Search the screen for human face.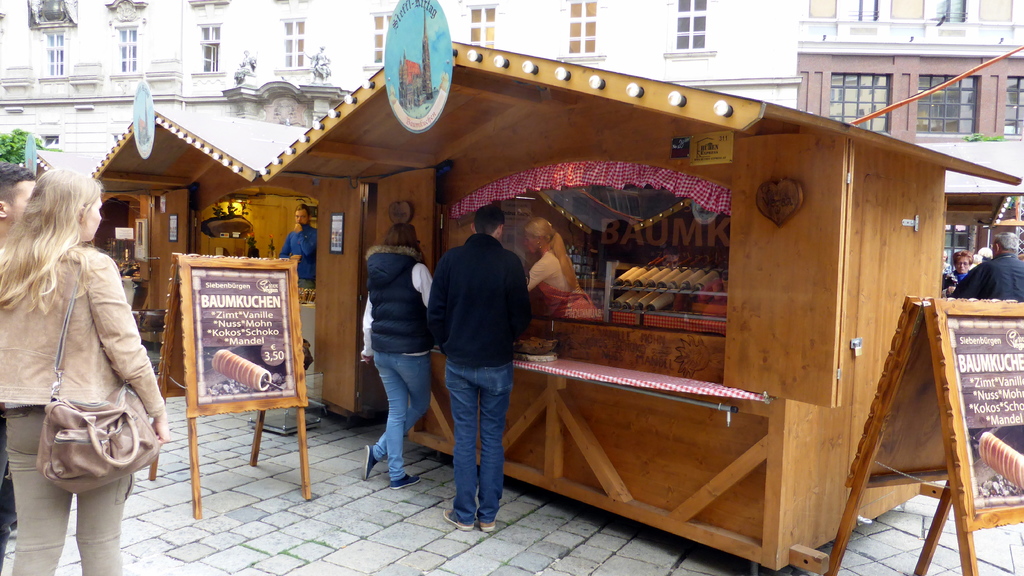
Found at x1=10, y1=174, x2=42, y2=239.
